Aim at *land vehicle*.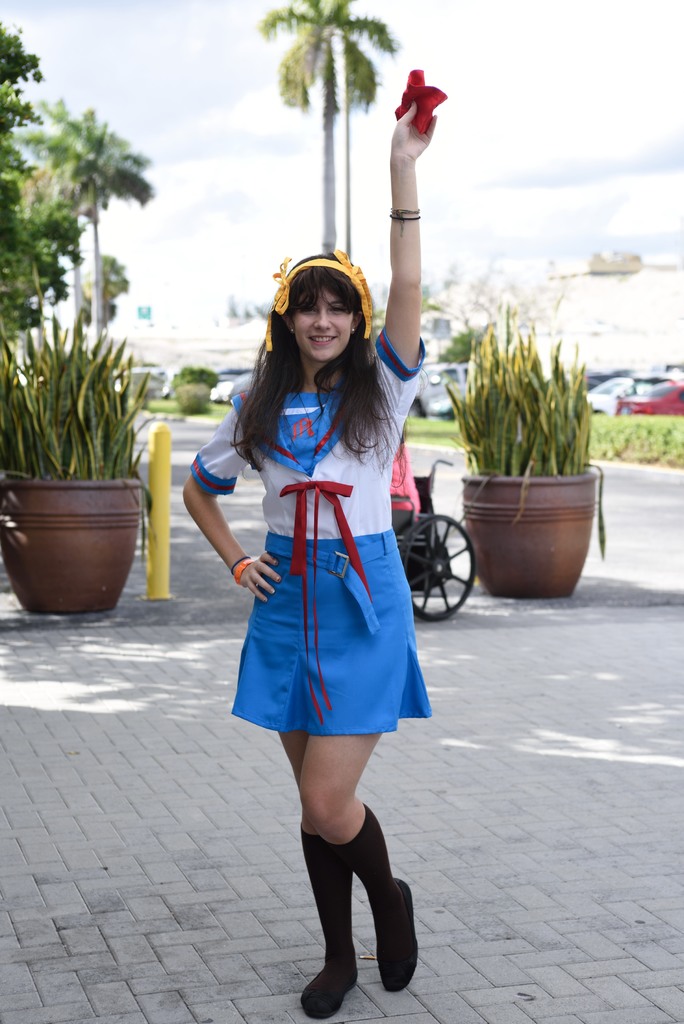
Aimed at 392 459 476 627.
